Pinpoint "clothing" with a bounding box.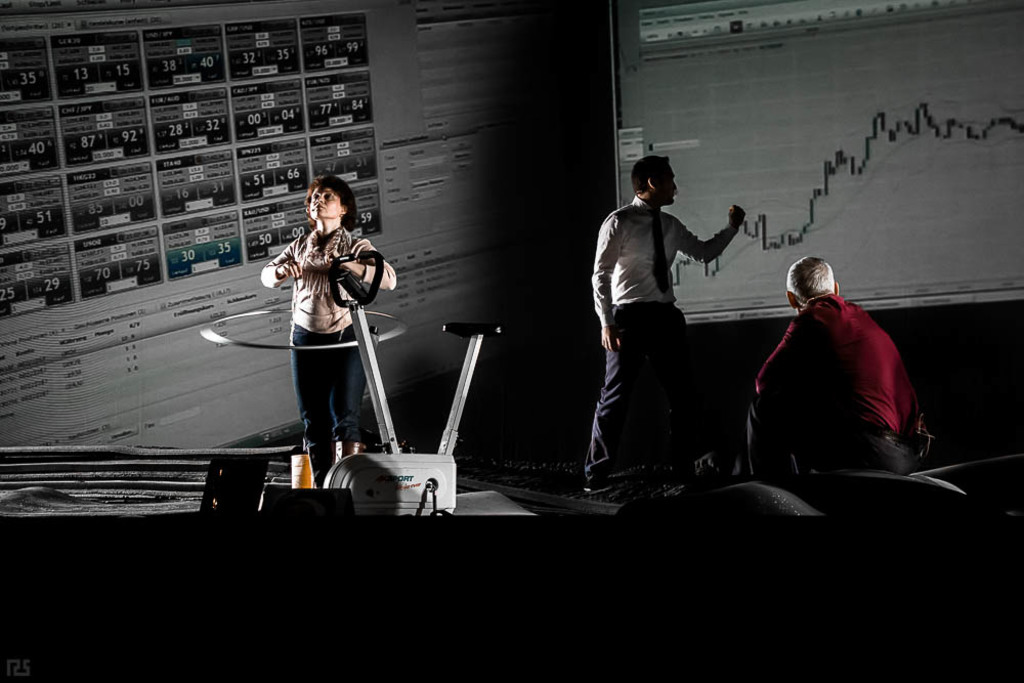
Rect(583, 198, 736, 484).
